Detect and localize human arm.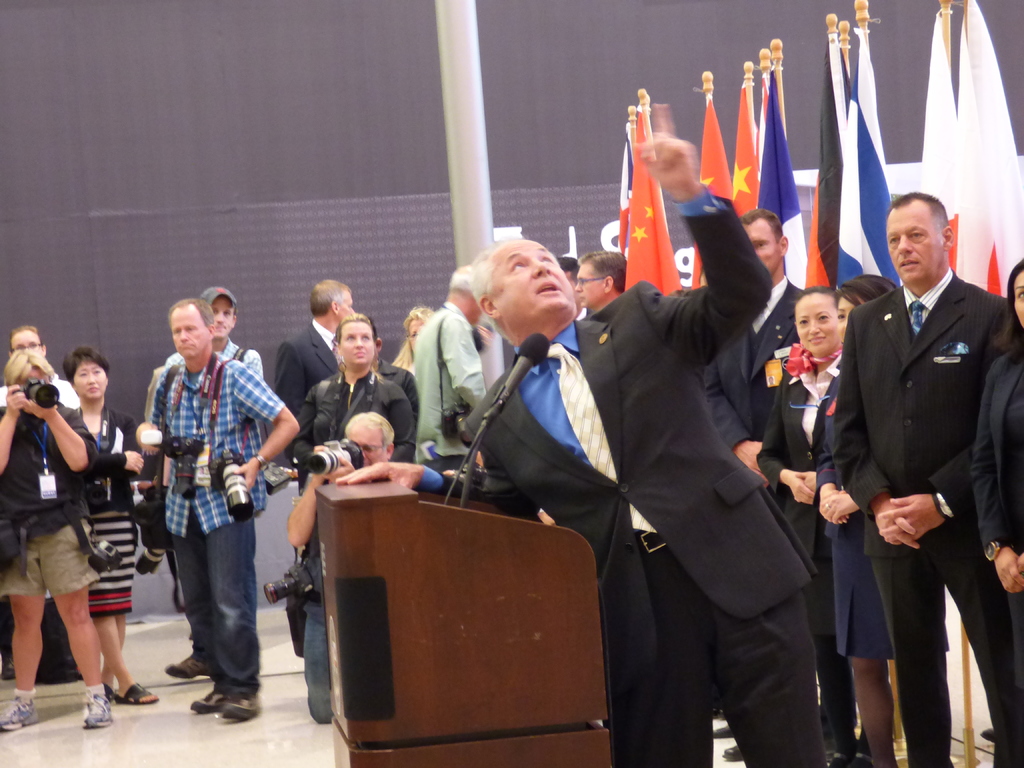
Localized at [left=753, top=374, right=810, bottom=503].
